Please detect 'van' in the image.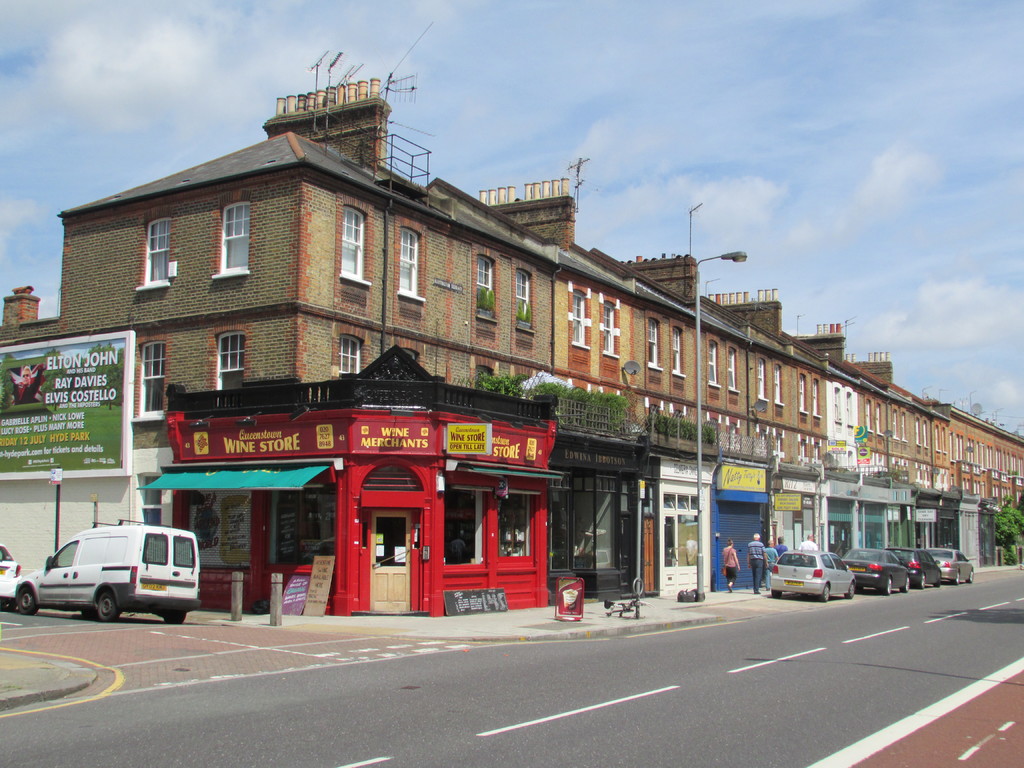
(14,513,202,622).
